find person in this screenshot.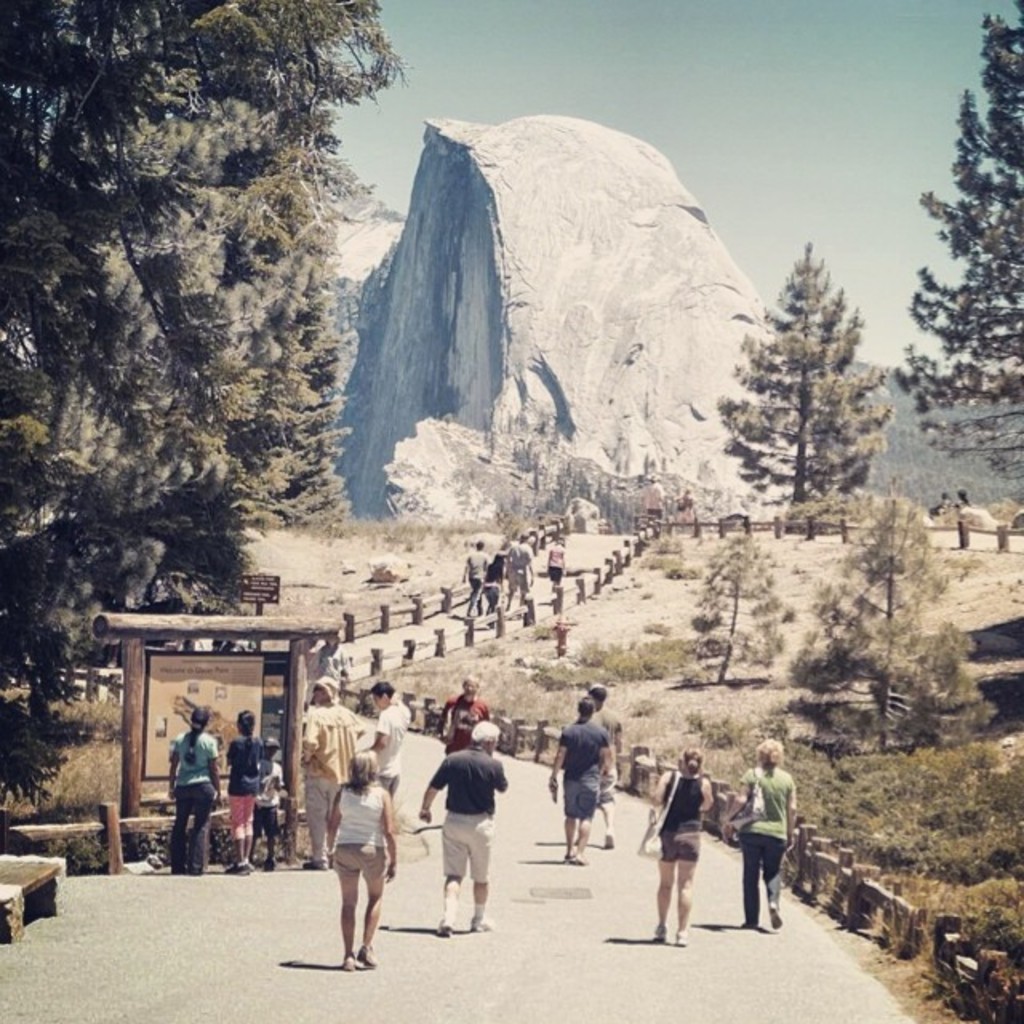
The bounding box for person is detection(947, 488, 974, 523).
